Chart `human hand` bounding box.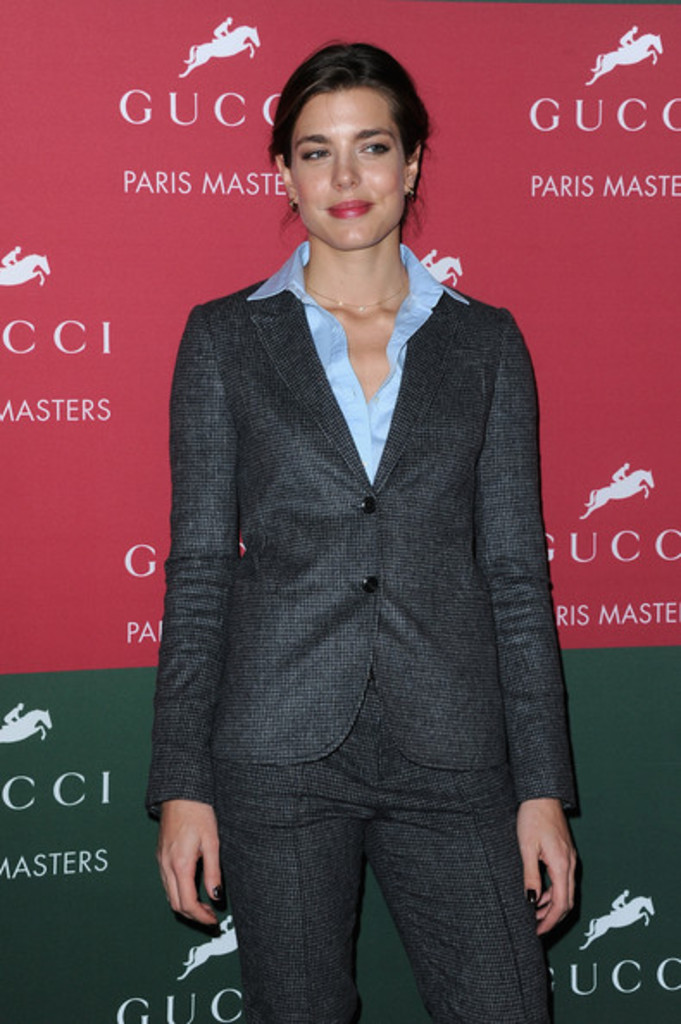
Charted: (162, 798, 231, 943).
